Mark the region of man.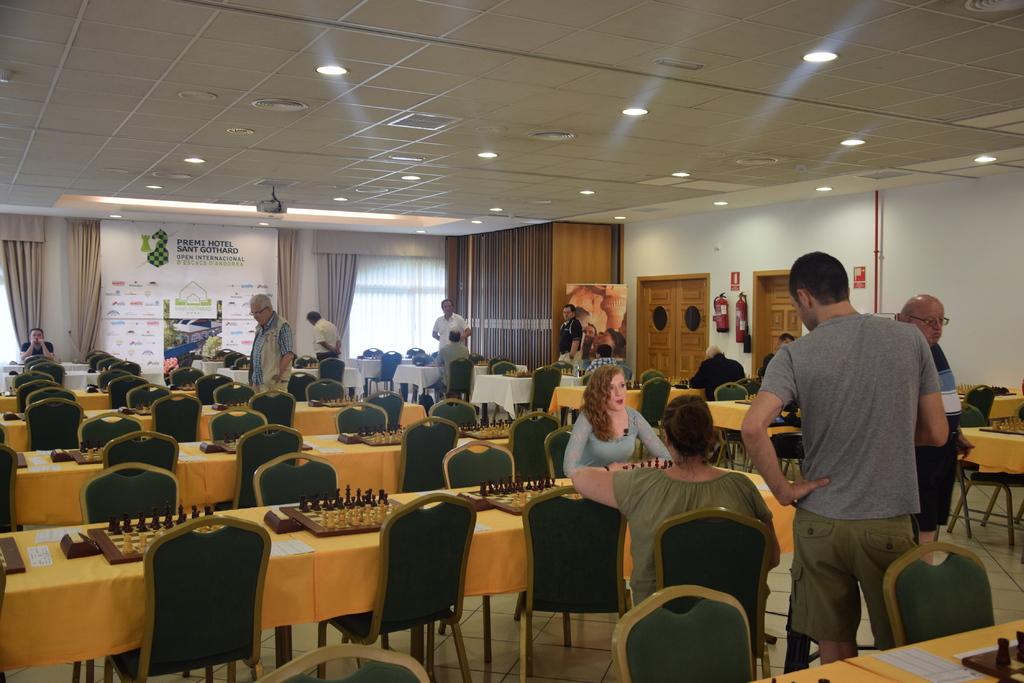
Region: (x1=430, y1=296, x2=468, y2=348).
